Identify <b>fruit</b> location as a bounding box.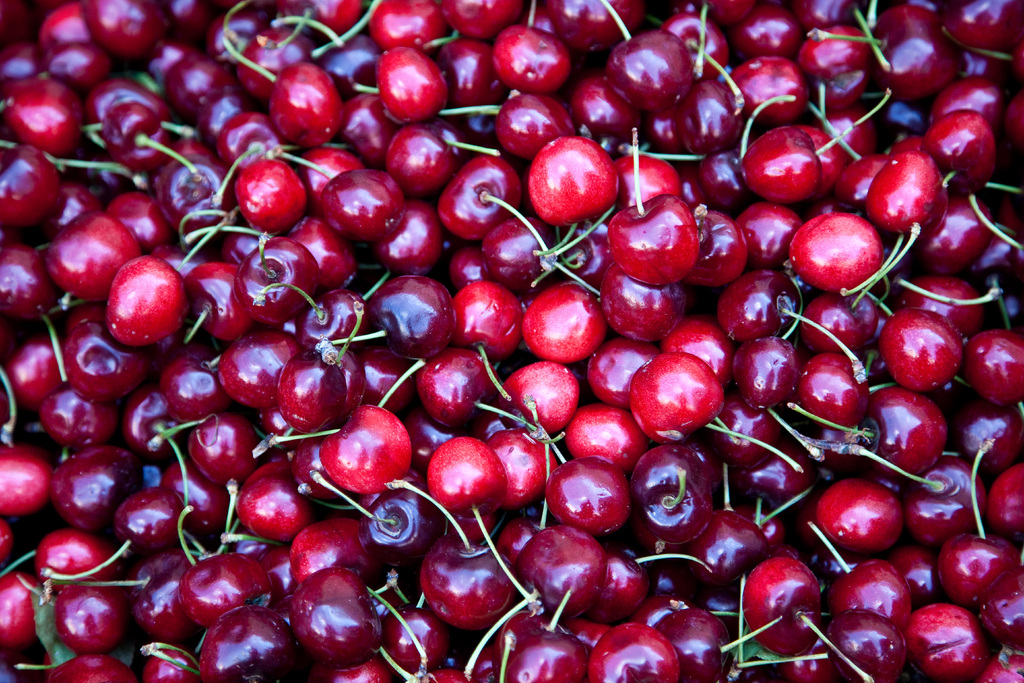
223:148:300:226.
